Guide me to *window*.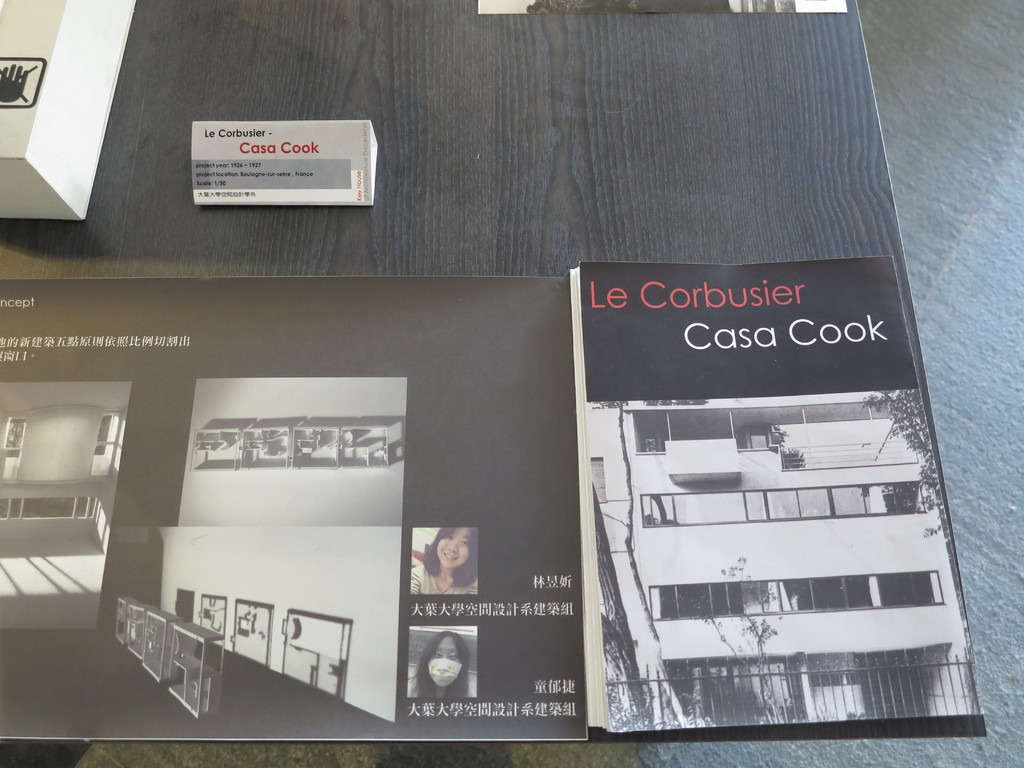
Guidance: [1,495,97,517].
